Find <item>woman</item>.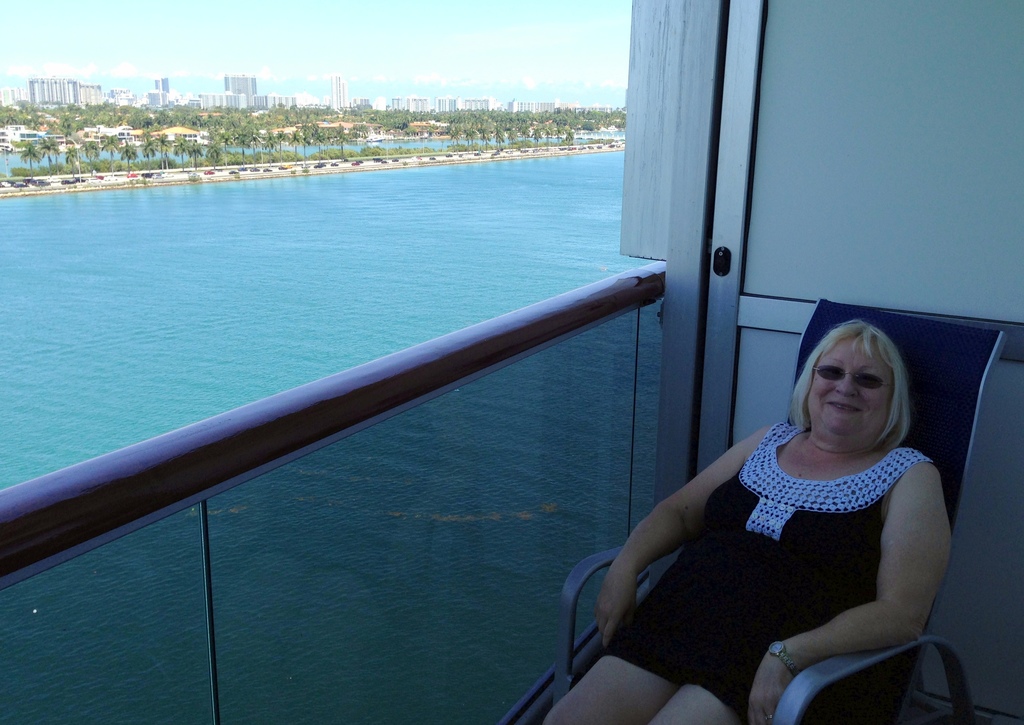
BBox(600, 292, 959, 720).
